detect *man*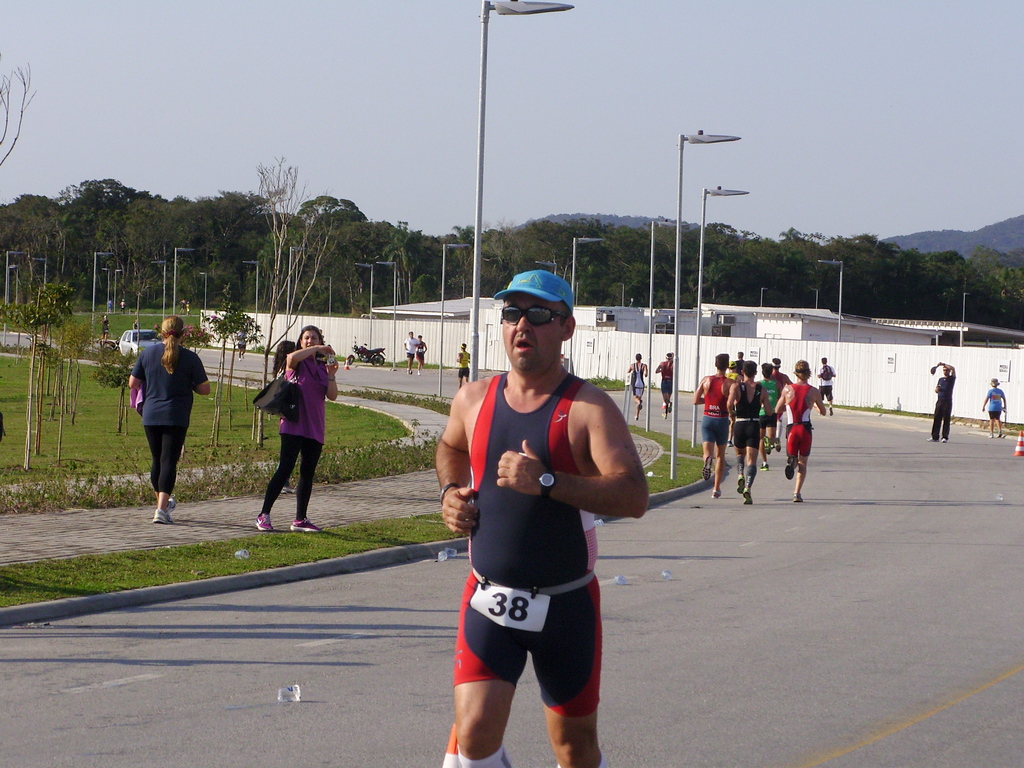
<region>625, 351, 646, 420</region>
